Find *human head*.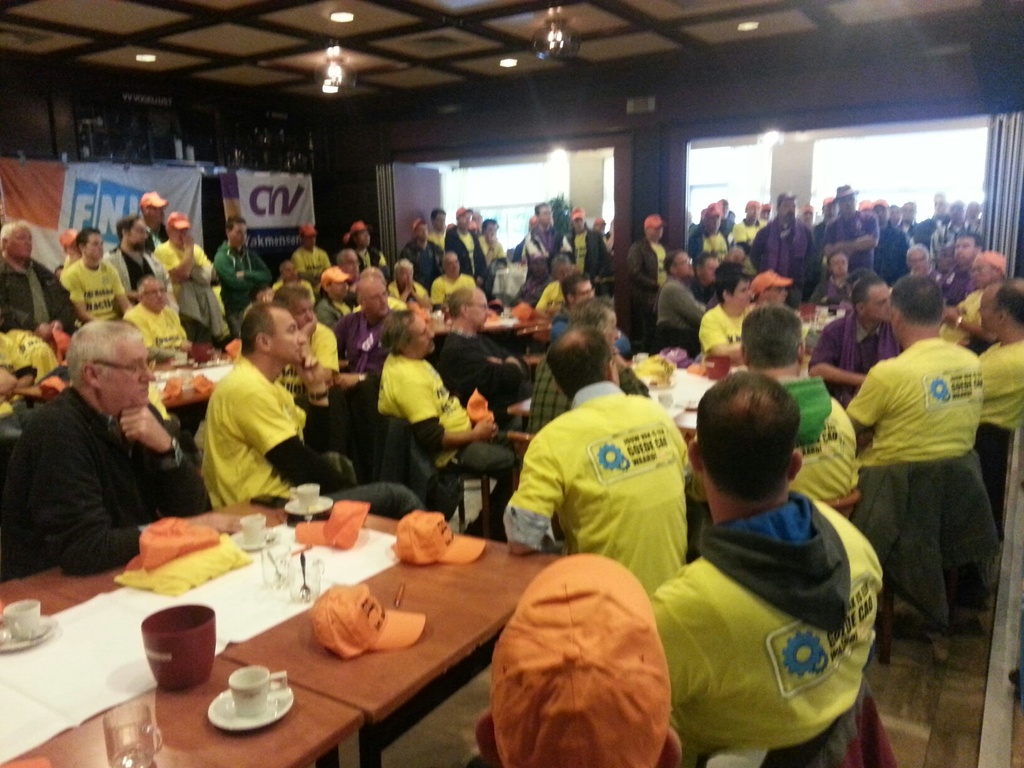
(x1=165, y1=213, x2=191, y2=252).
